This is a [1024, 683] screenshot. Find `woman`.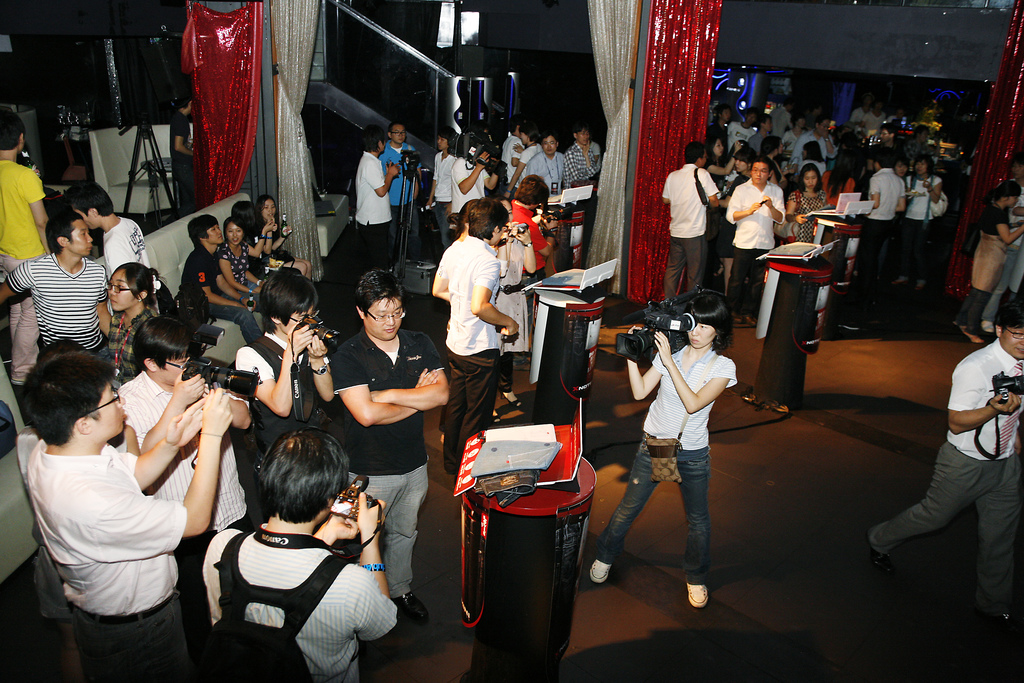
Bounding box: 224, 218, 273, 324.
